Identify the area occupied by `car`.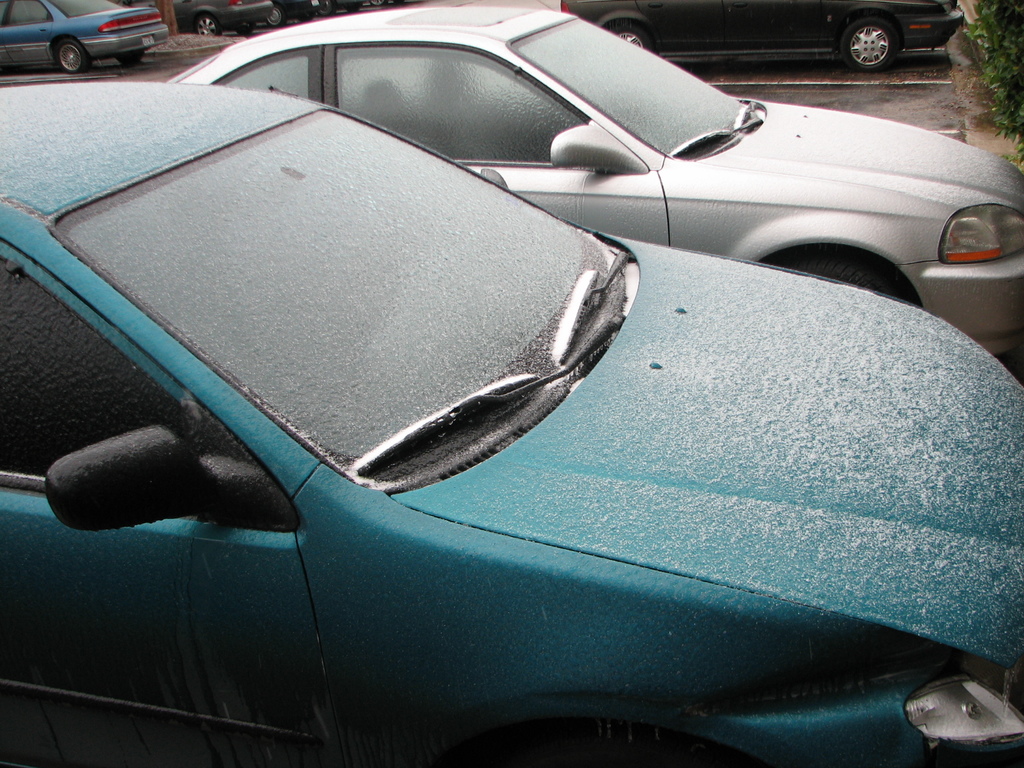
Area: 0,0,166,73.
